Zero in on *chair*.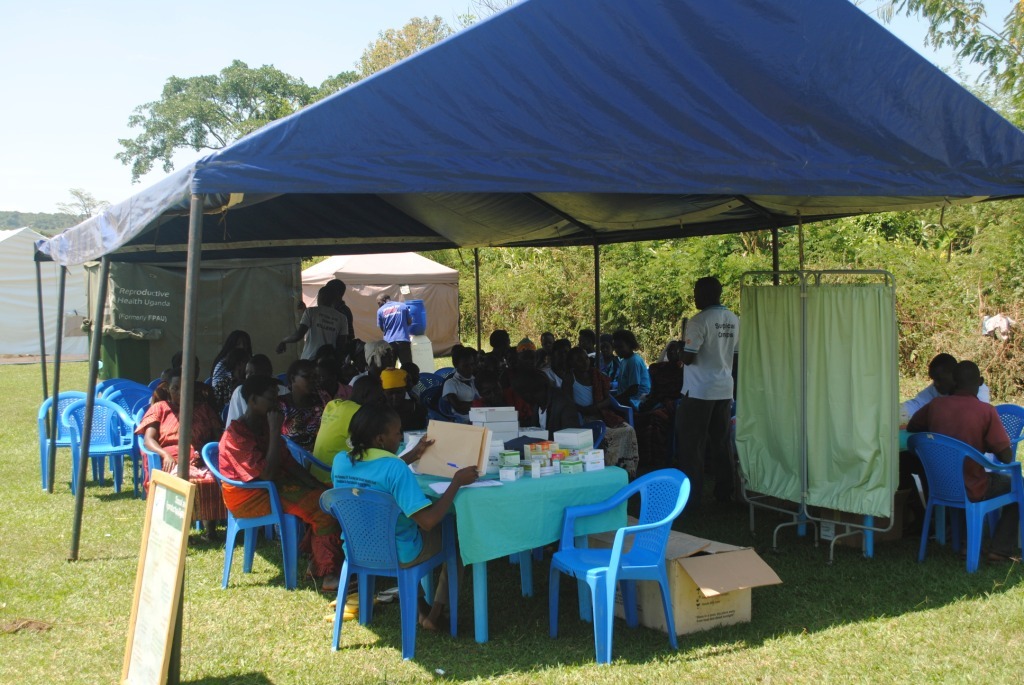
Zeroed in: 222/402/234/427.
